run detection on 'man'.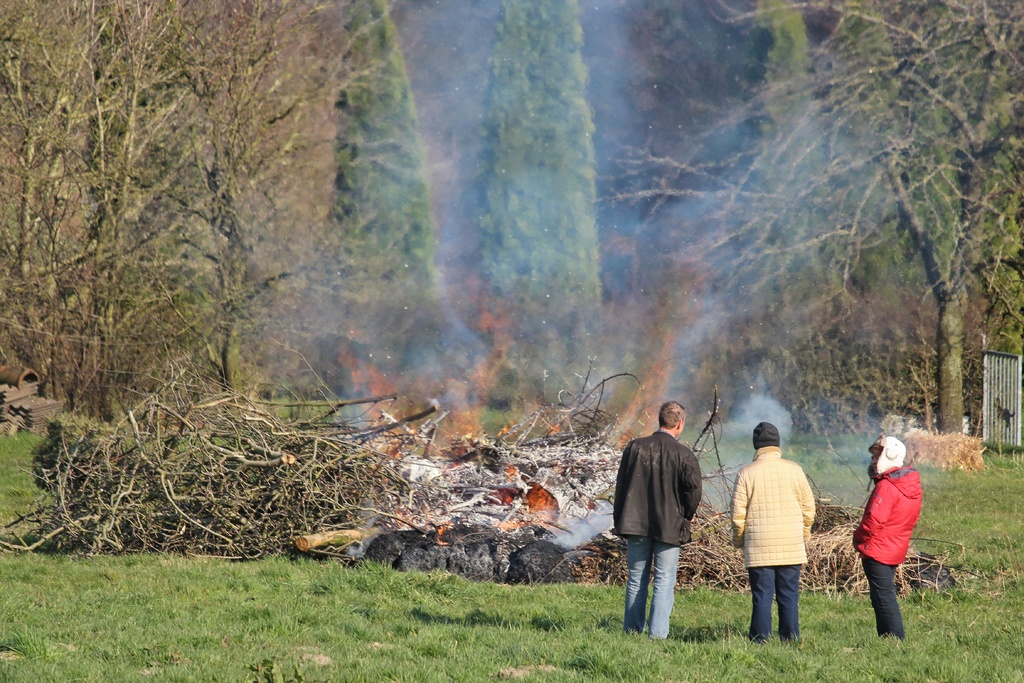
Result: (855, 436, 925, 639).
